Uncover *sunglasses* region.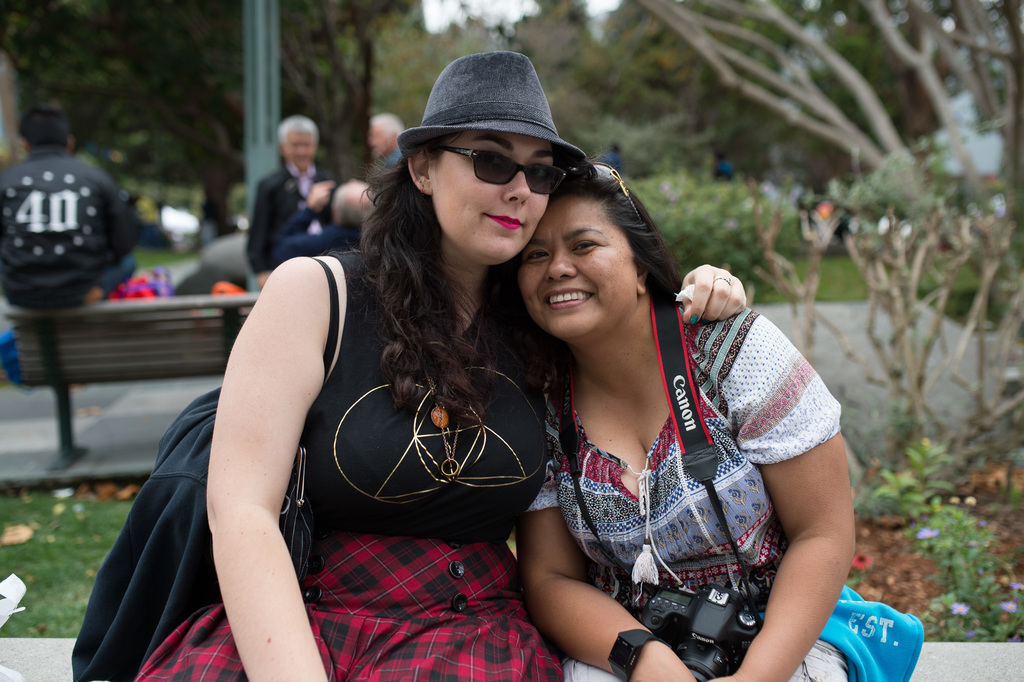
Uncovered: (572,165,644,226).
